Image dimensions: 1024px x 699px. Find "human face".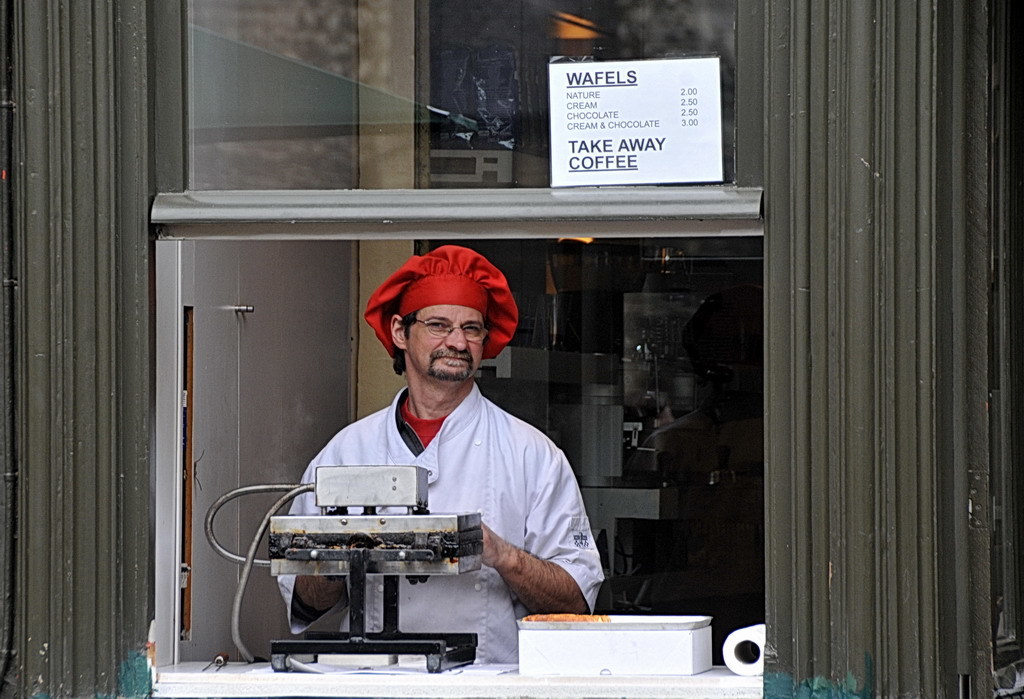
406, 301, 481, 381.
